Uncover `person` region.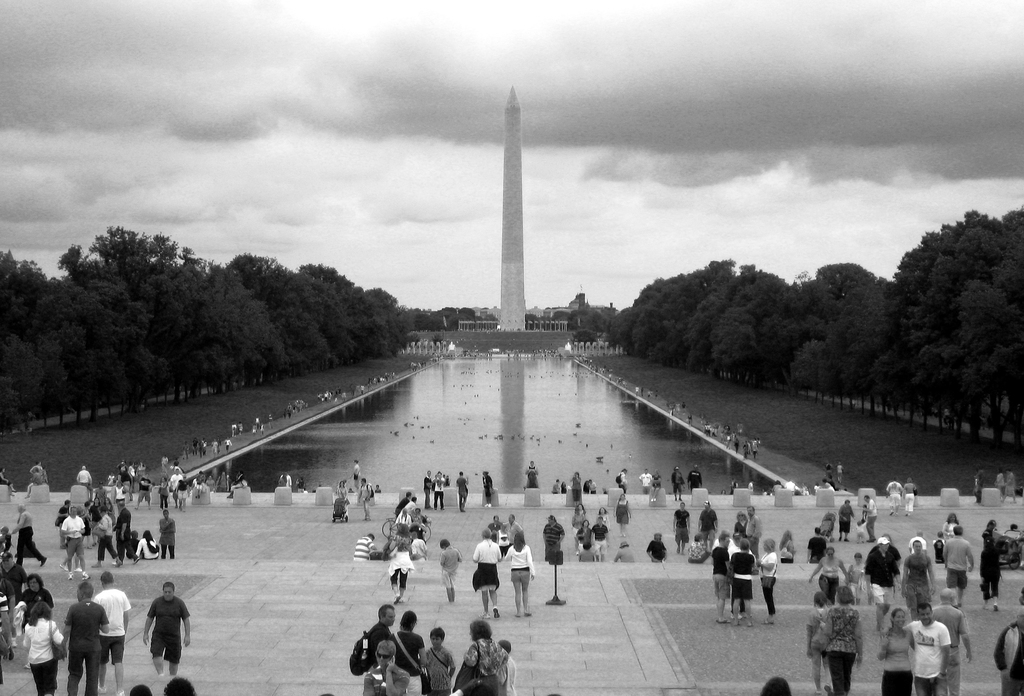
Uncovered: x1=758 y1=679 x2=790 y2=695.
